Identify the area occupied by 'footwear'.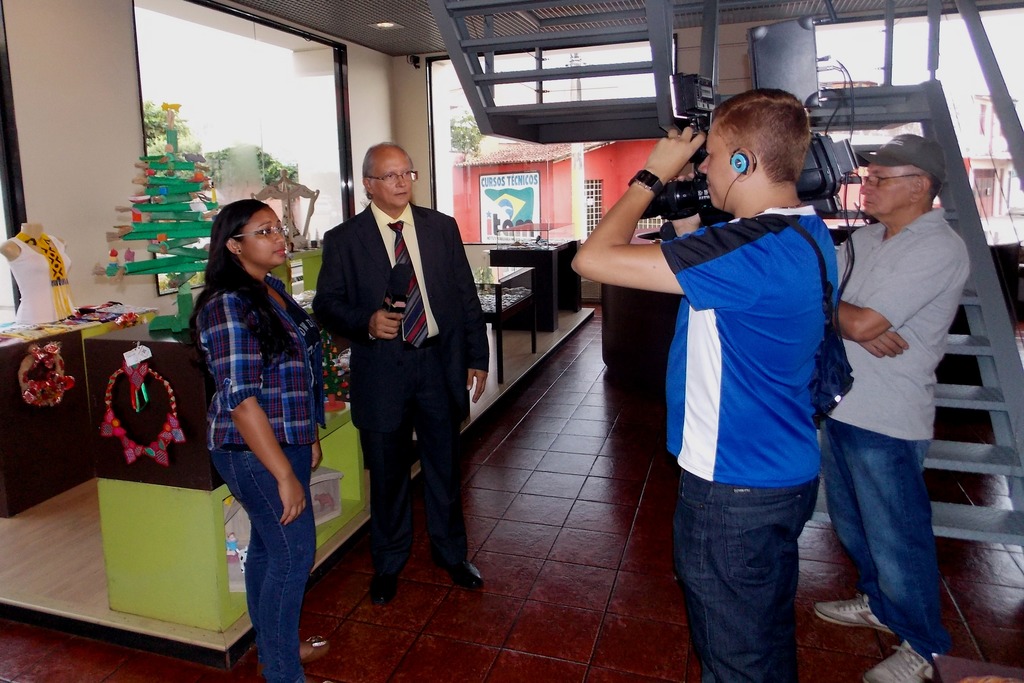
Area: (x1=442, y1=563, x2=484, y2=588).
